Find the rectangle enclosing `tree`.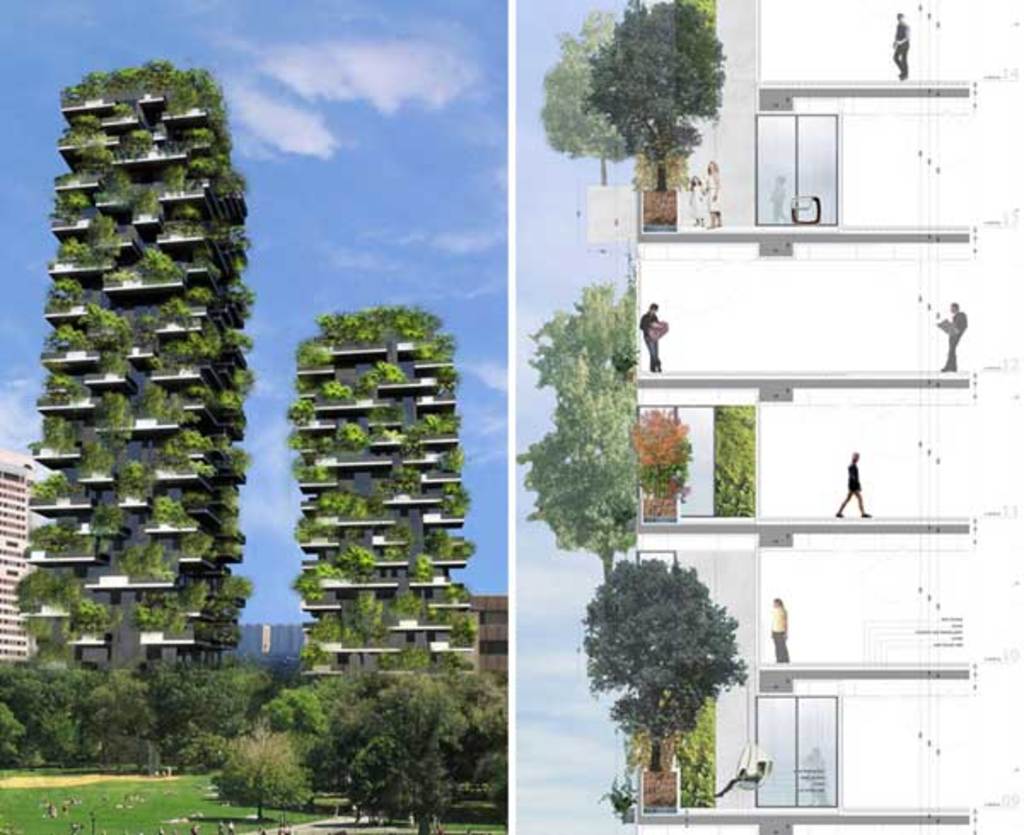
region(579, 558, 766, 792).
